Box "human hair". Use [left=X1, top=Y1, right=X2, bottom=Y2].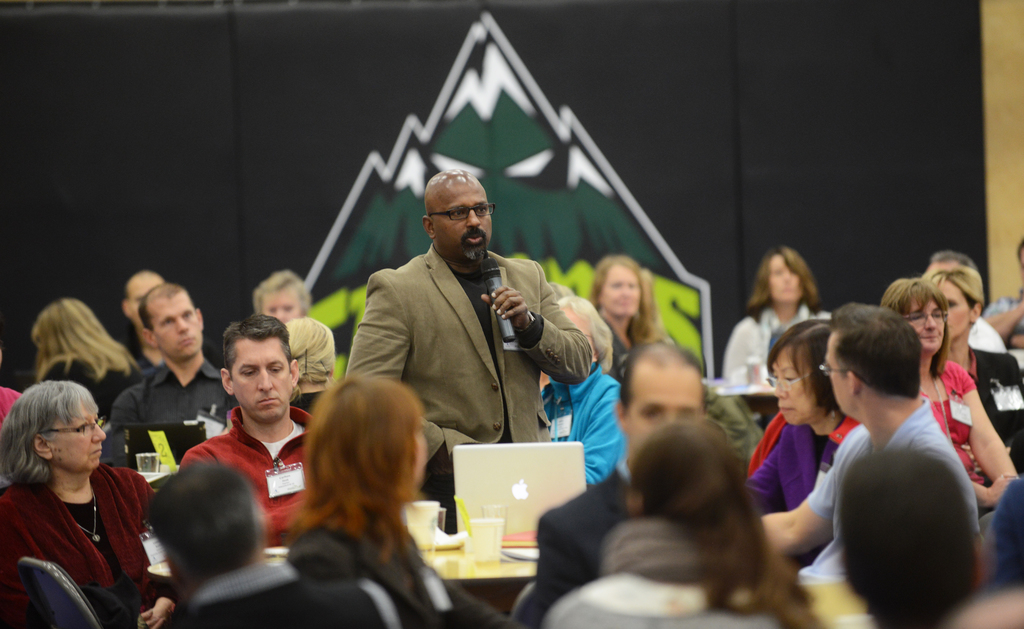
[left=933, top=253, right=987, bottom=304].
